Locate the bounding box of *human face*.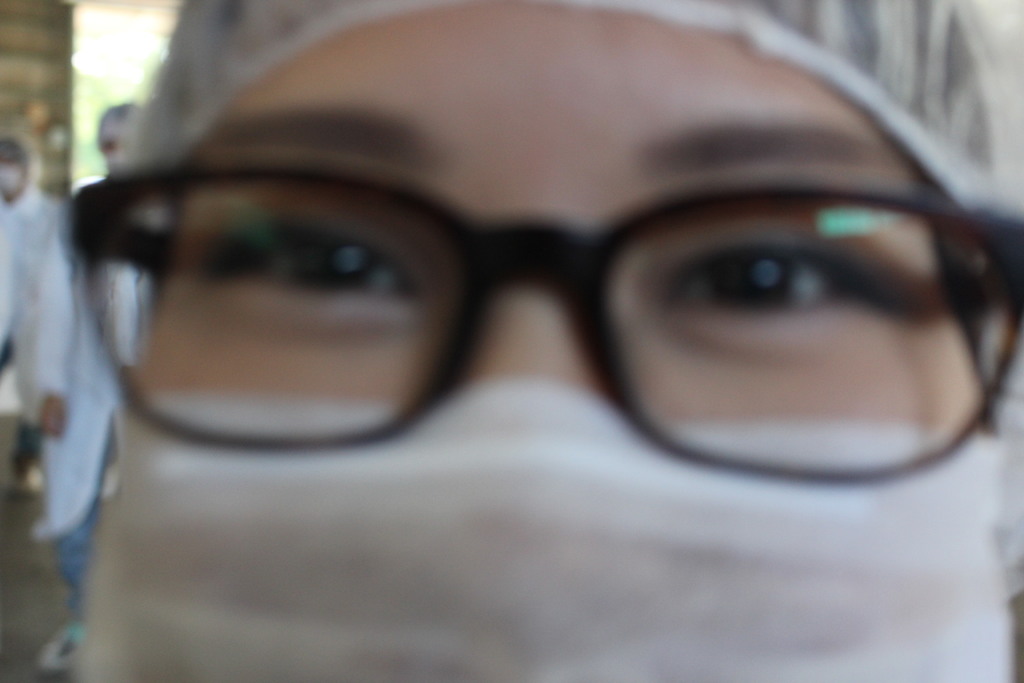
Bounding box: 143:3:999:436.
